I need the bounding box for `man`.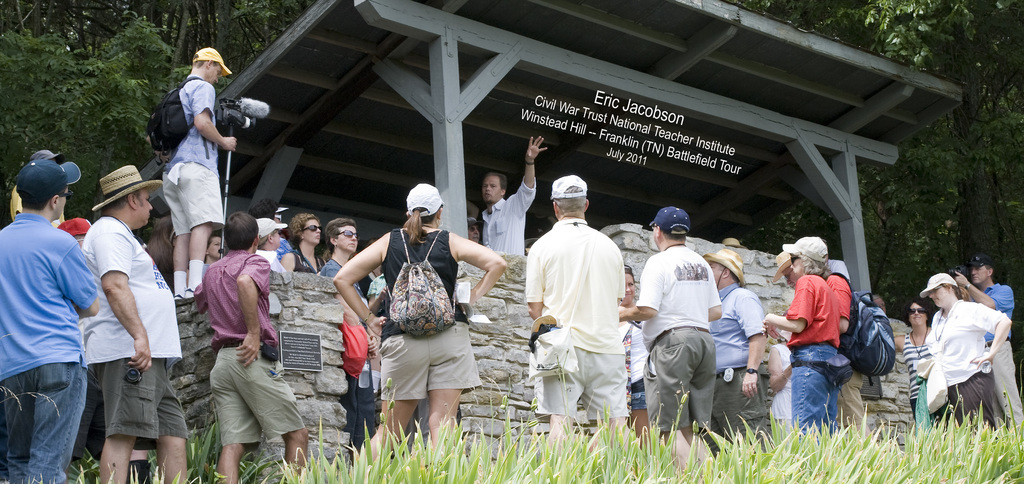
Here it is: pyautogui.locateOnScreen(954, 255, 1023, 444).
